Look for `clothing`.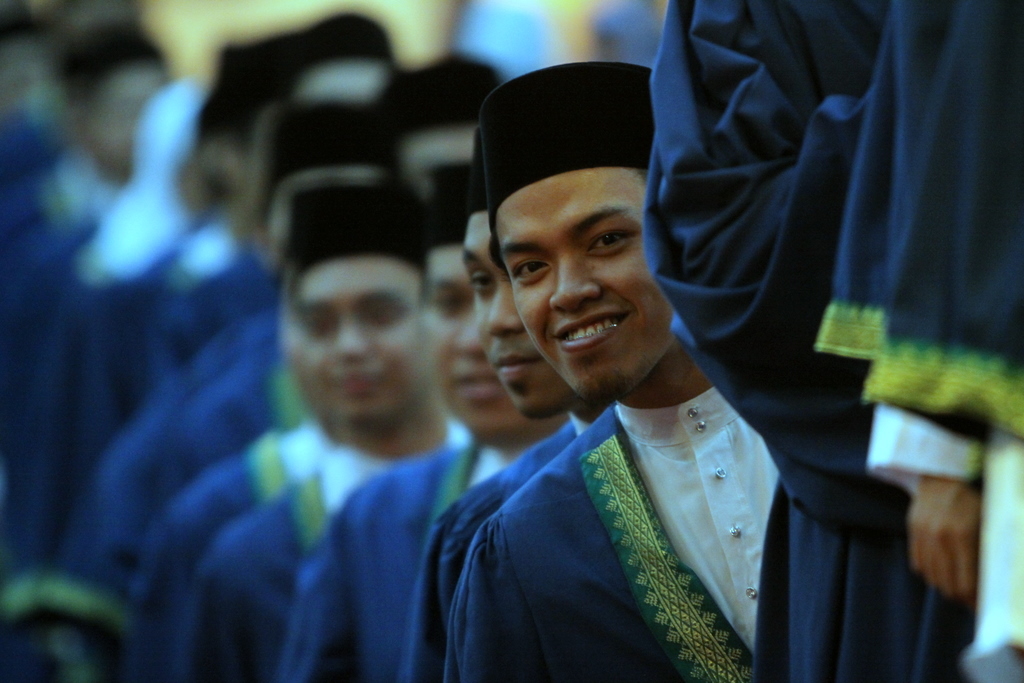
Found: select_region(275, 436, 521, 682).
